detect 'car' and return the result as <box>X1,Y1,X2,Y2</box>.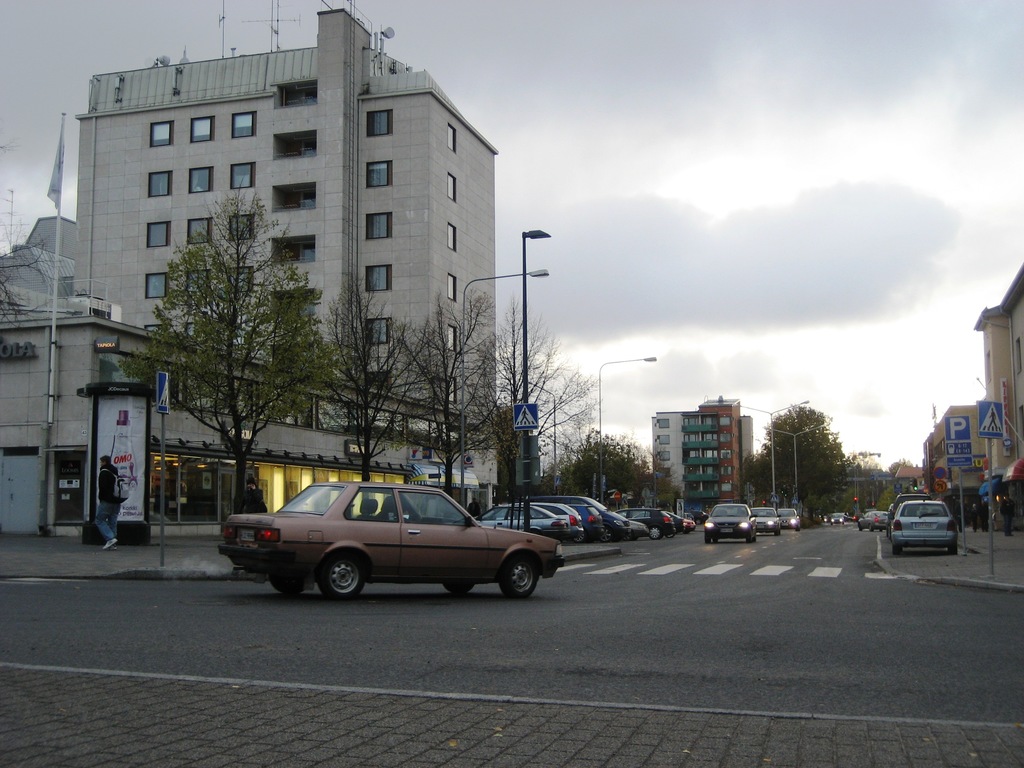
<box>570,500,605,550</box>.
